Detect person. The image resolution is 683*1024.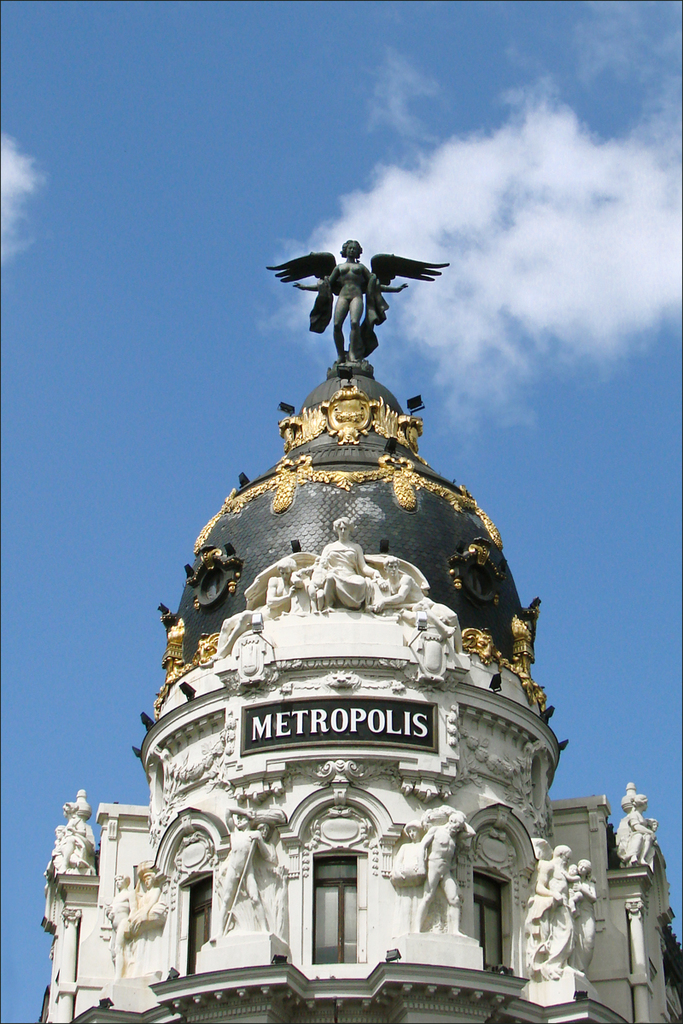
crop(414, 810, 476, 934).
